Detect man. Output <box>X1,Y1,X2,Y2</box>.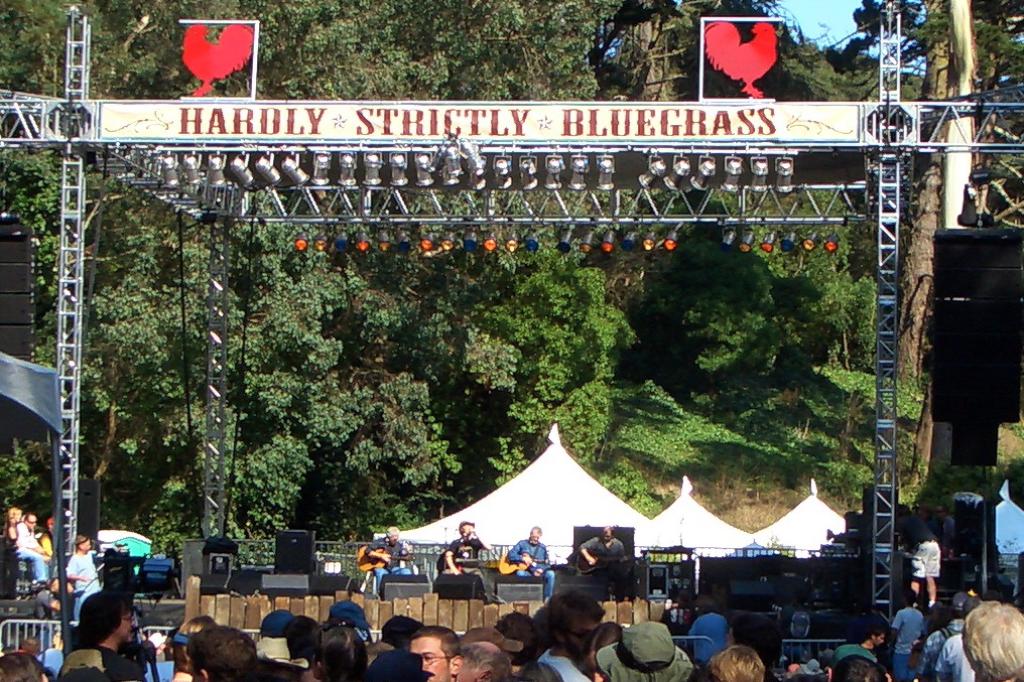
<box>932,632,975,681</box>.
